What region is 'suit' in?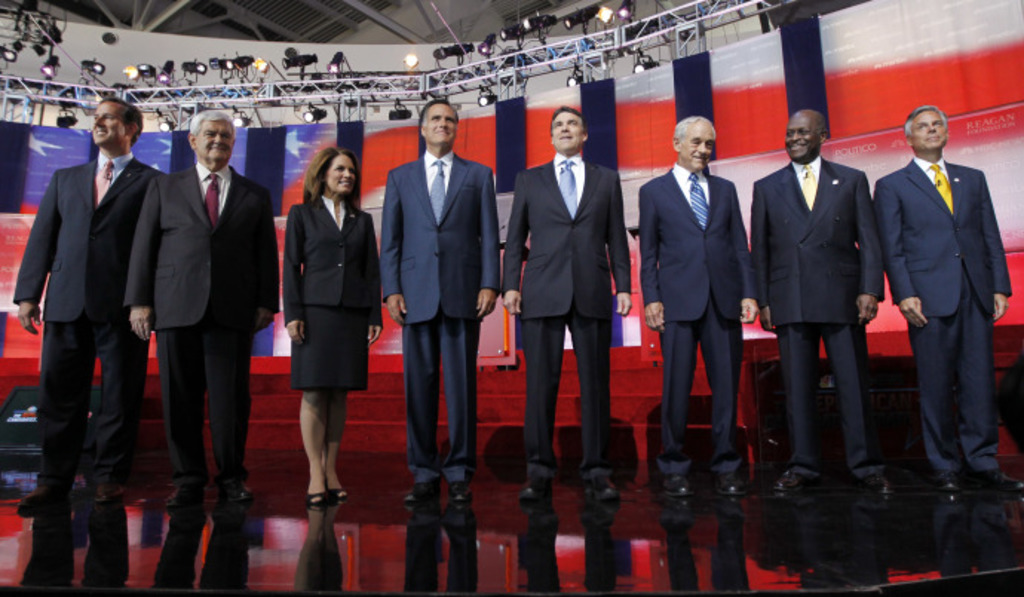
select_region(499, 153, 632, 483).
